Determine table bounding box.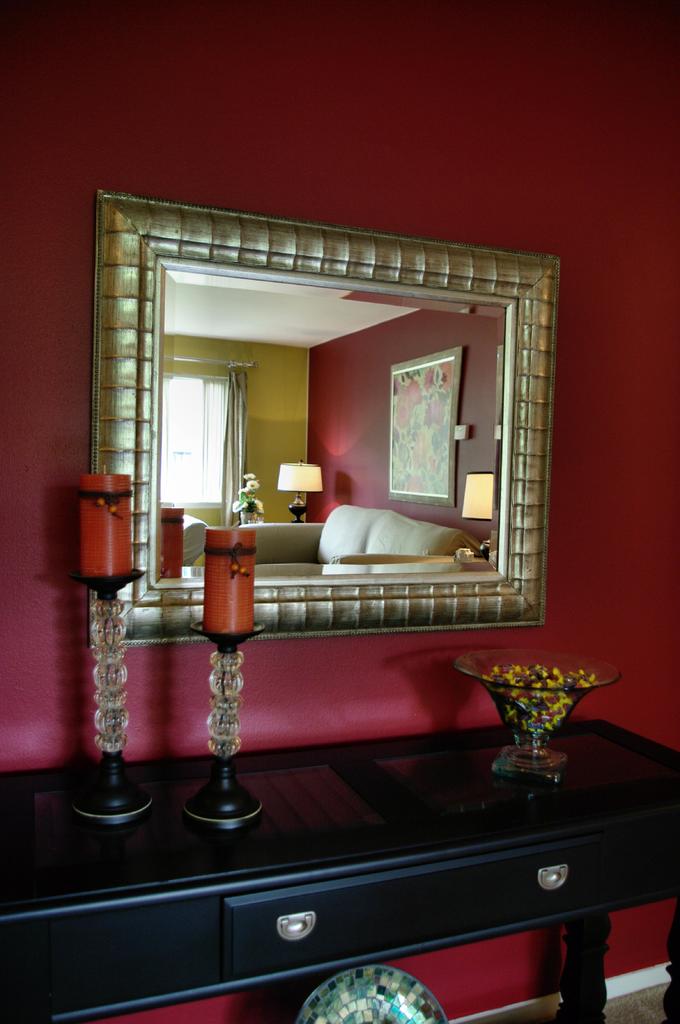
Determined: [0, 719, 679, 1023].
